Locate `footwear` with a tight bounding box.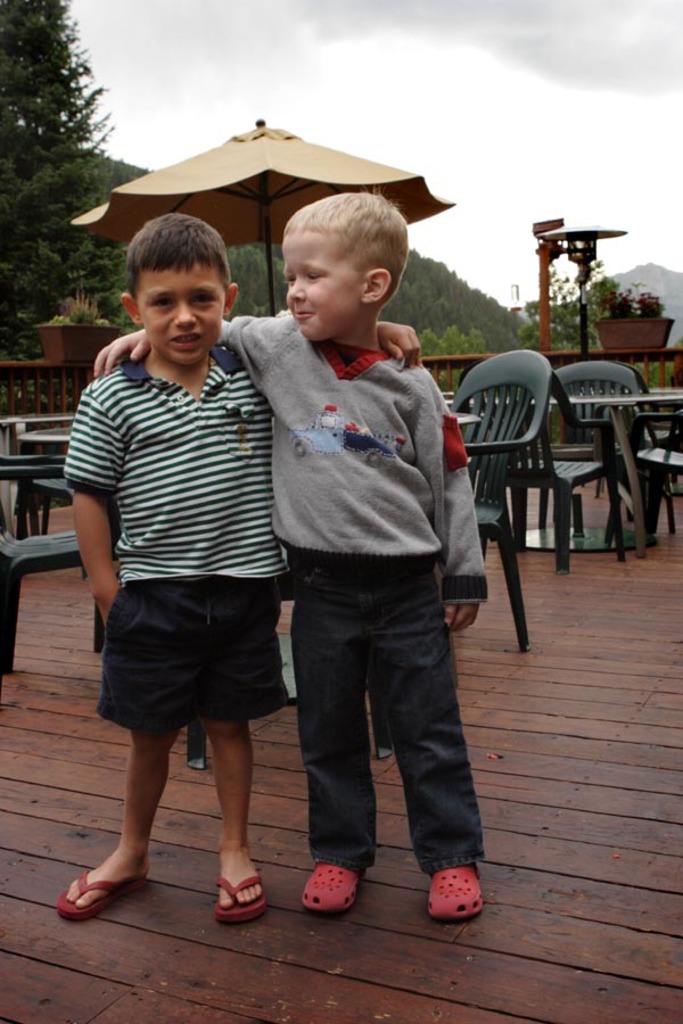
box=[419, 862, 487, 935].
